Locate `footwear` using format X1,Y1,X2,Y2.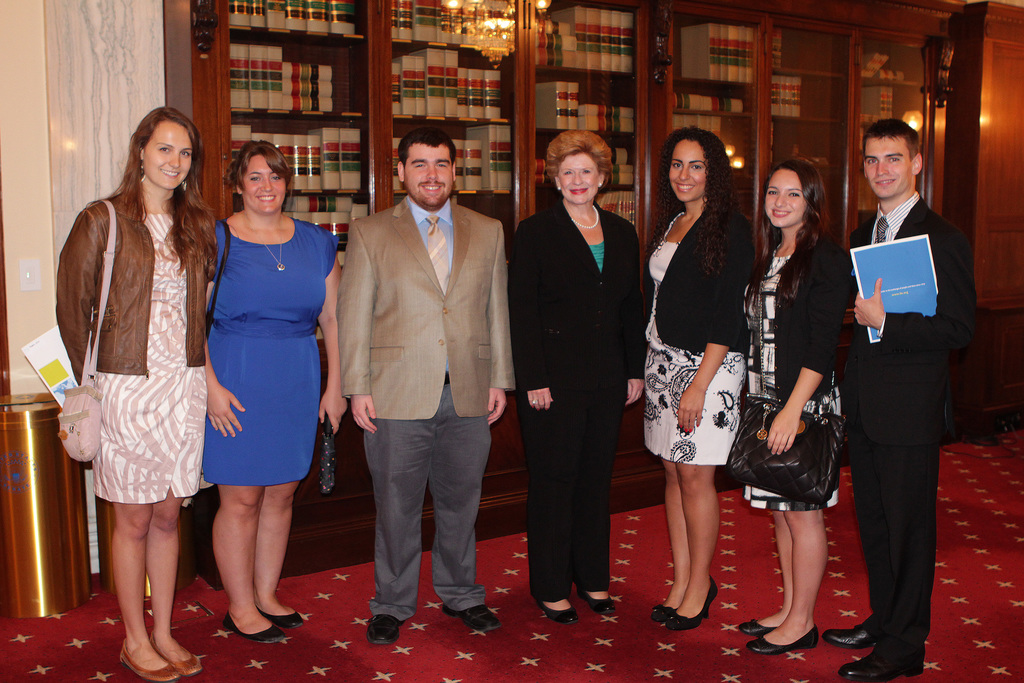
150,632,204,678.
